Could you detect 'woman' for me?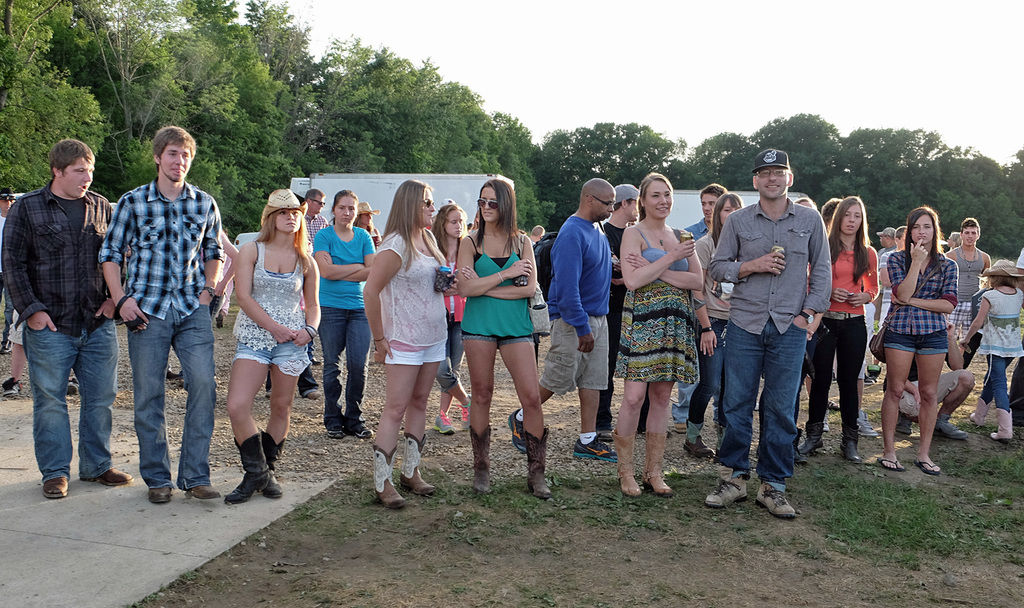
Detection result: Rect(691, 194, 748, 455).
